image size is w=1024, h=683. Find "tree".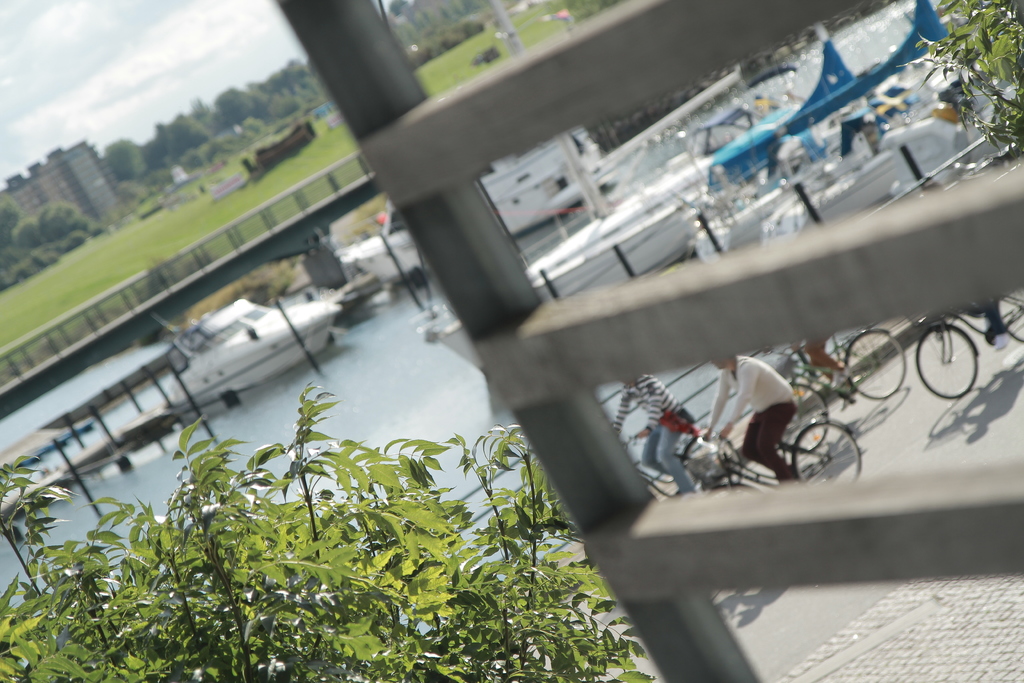
0,372,655,682.
